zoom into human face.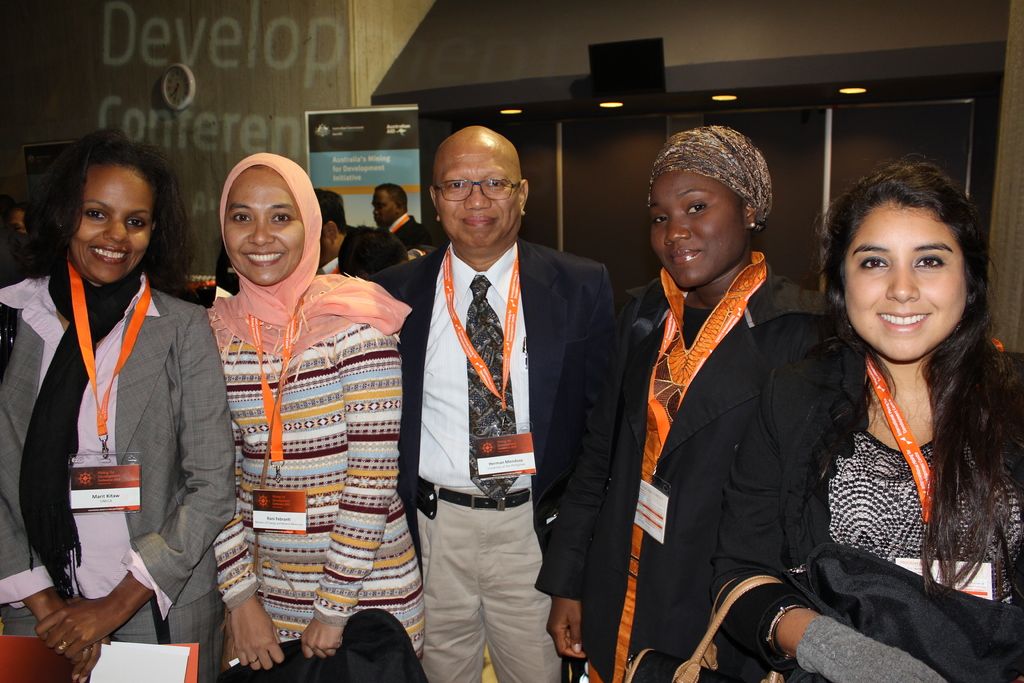
Zoom target: {"x1": 845, "y1": 200, "x2": 967, "y2": 360}.
